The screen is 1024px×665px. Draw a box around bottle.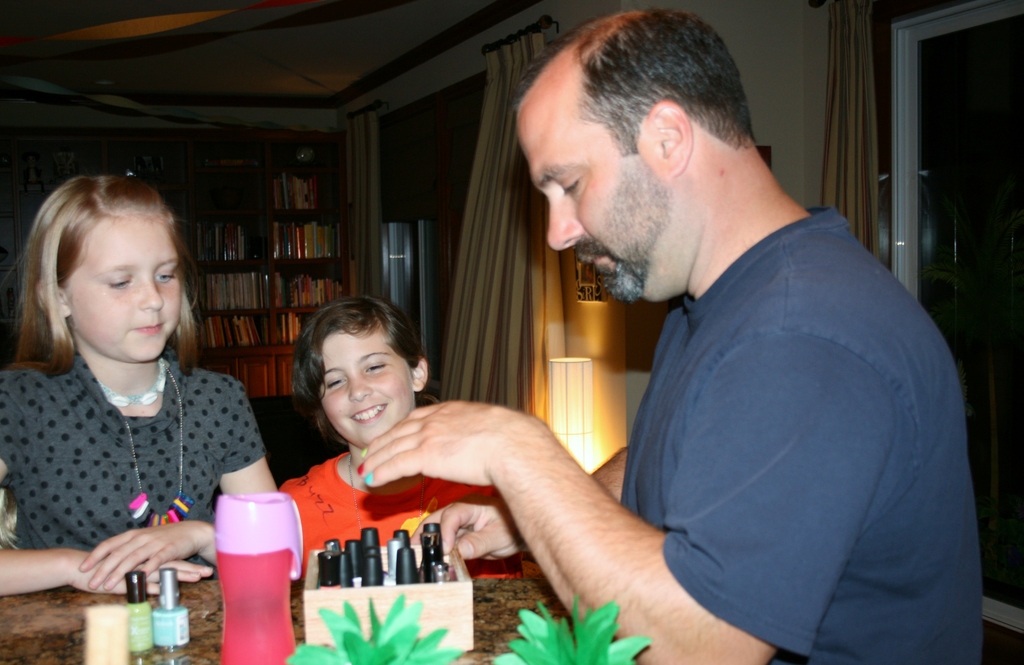
bbox(211, 492, 303, 664).
